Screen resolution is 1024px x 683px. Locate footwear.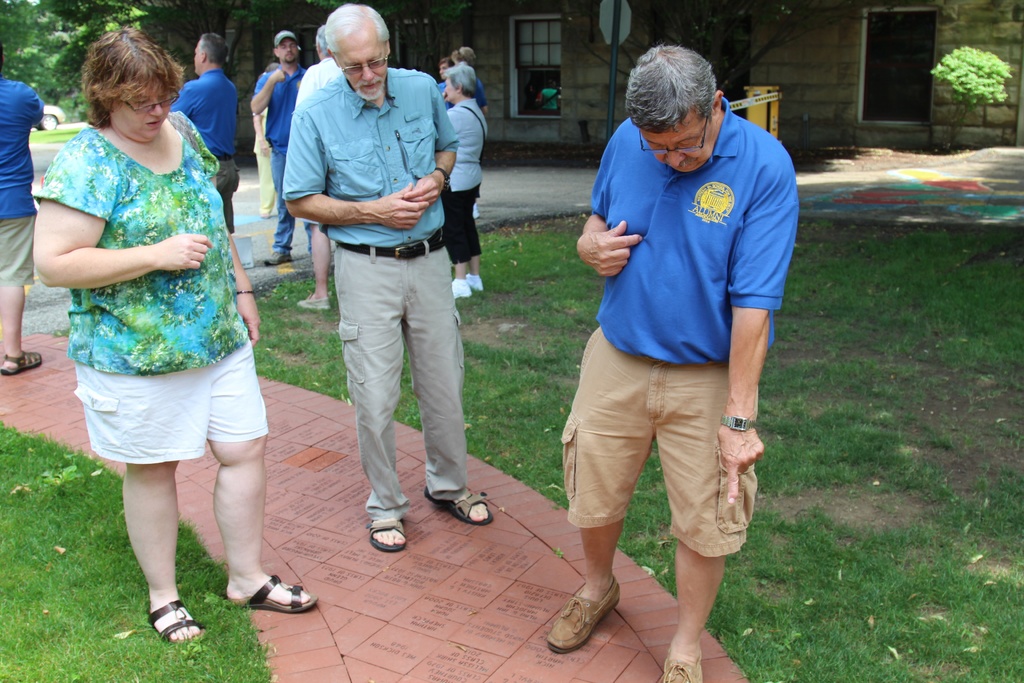
detection(659, 649, 707, 682).
